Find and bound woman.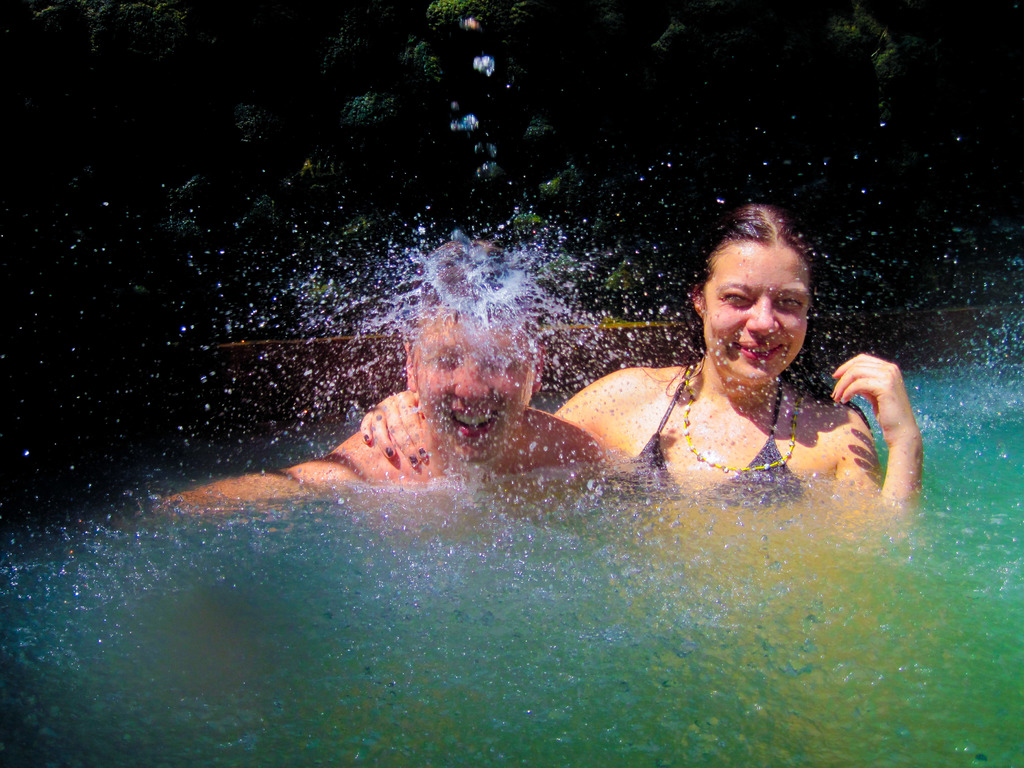
Bound: {"x1": 541, "y1": 207, "x2": 896, "y2": 554}.
